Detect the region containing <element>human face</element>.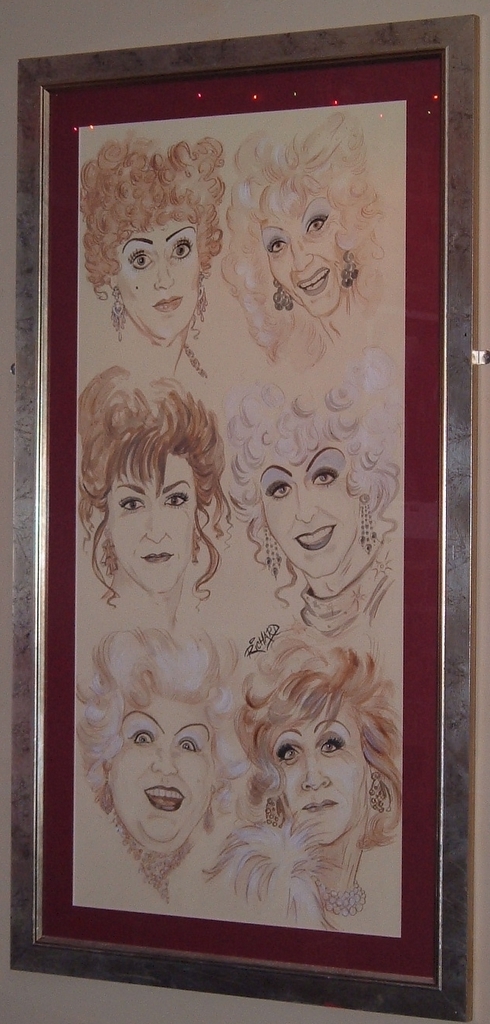
<box>269,701,365,843</box>.
